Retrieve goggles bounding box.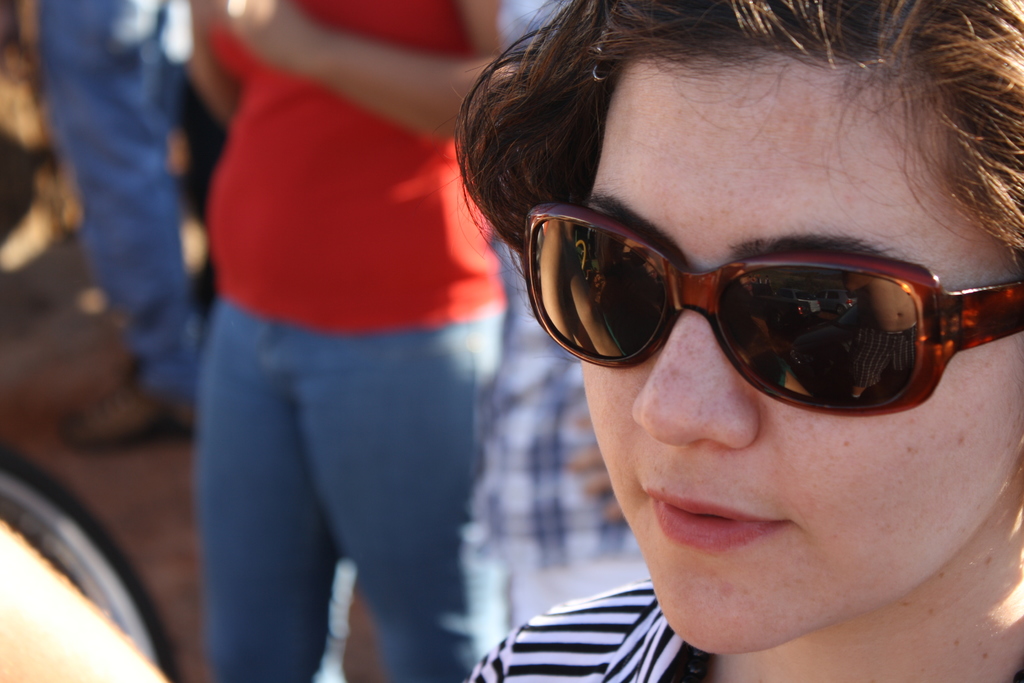
Bounding box: rect(506, 188, 999, 419).
